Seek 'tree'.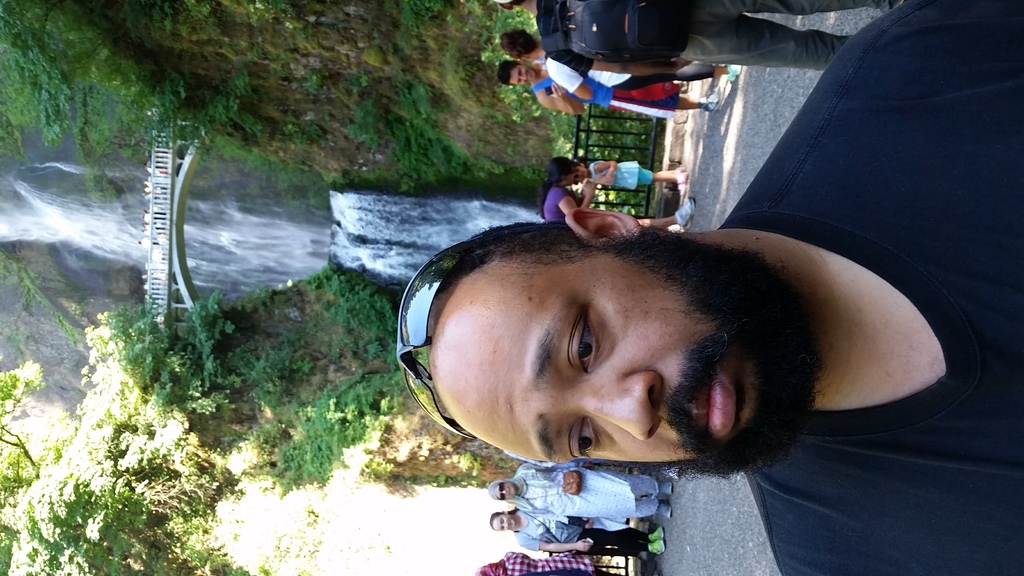
(0,0,57,158).
